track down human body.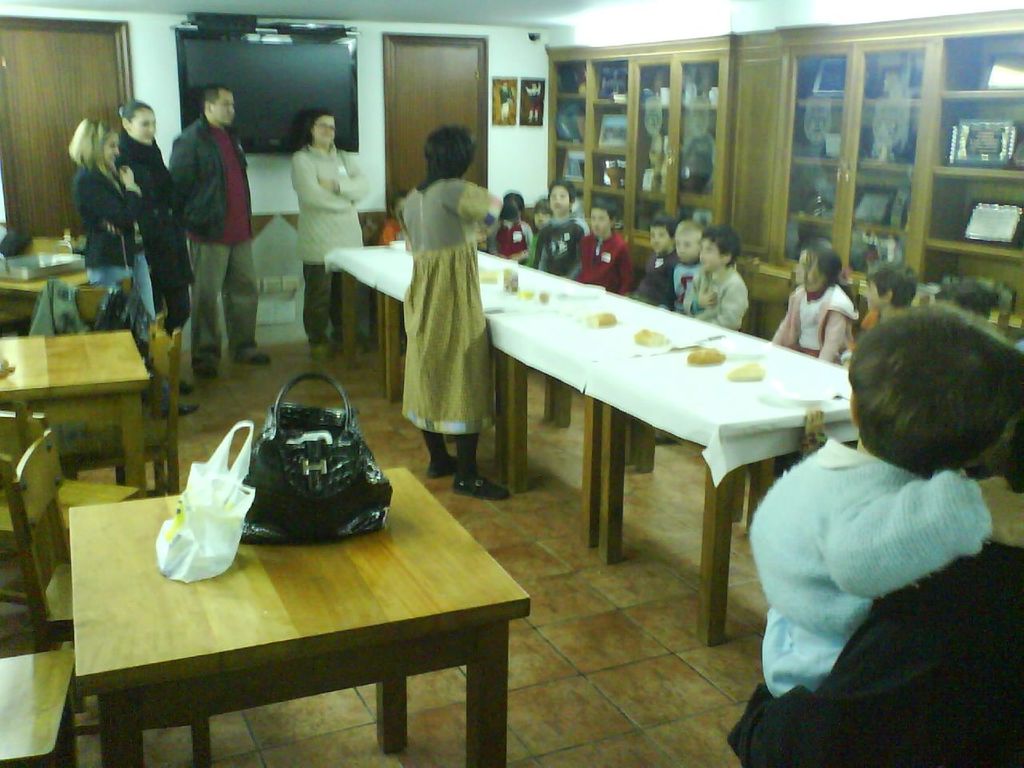
Tracked to x1=643 y1=218 x2=701 y2=306.
